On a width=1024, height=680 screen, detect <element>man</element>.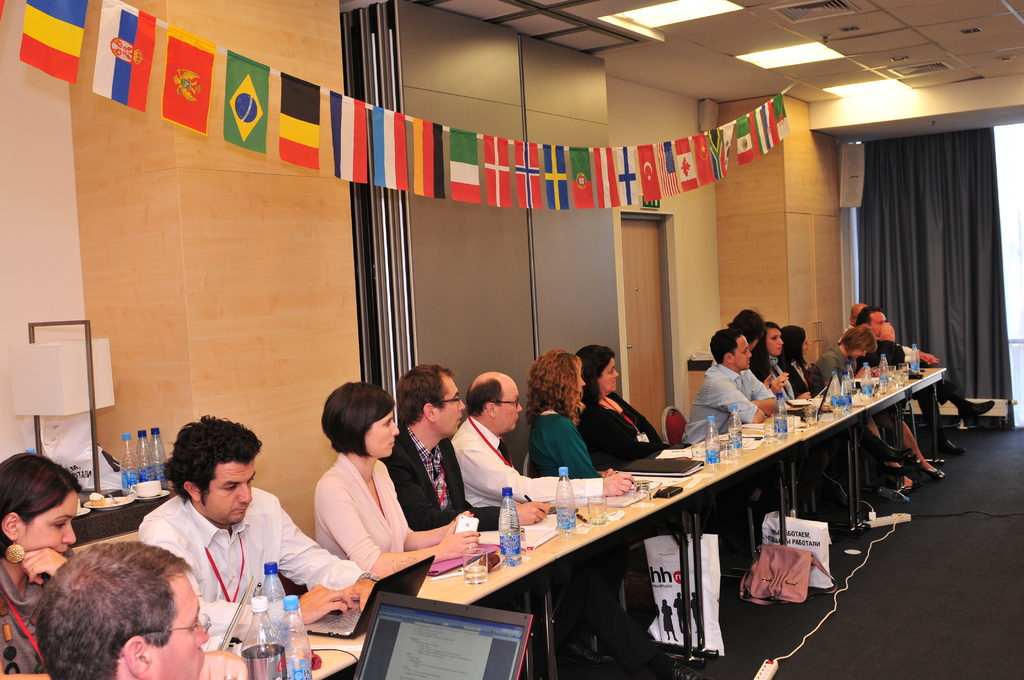
locate(863, 304, 957, 458).
